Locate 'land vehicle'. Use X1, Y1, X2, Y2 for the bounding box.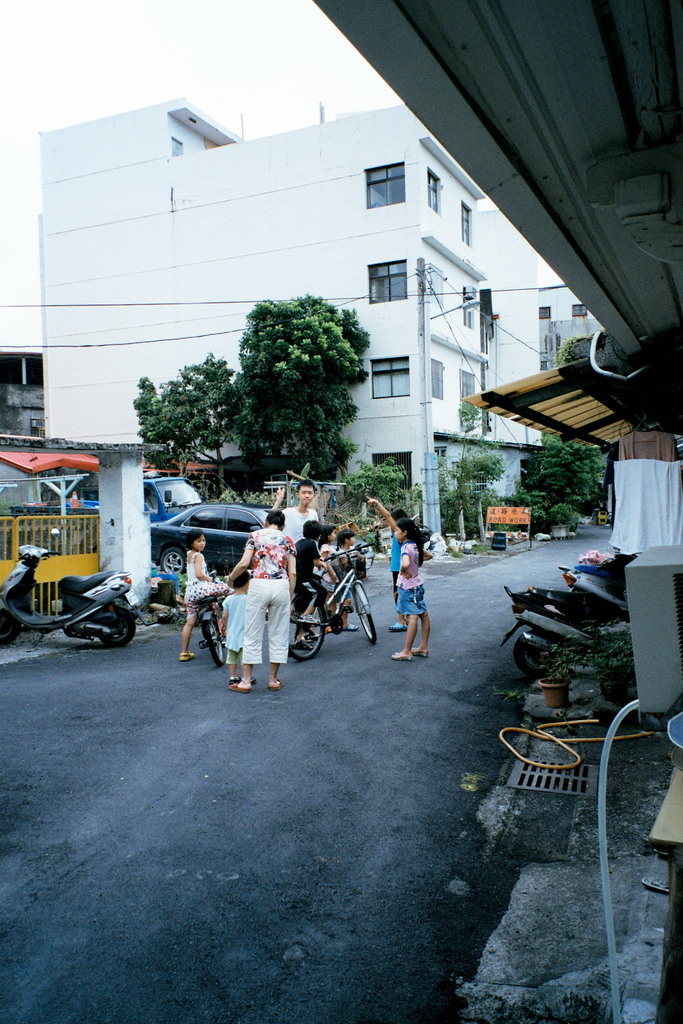
502, 588, 625, 679.
